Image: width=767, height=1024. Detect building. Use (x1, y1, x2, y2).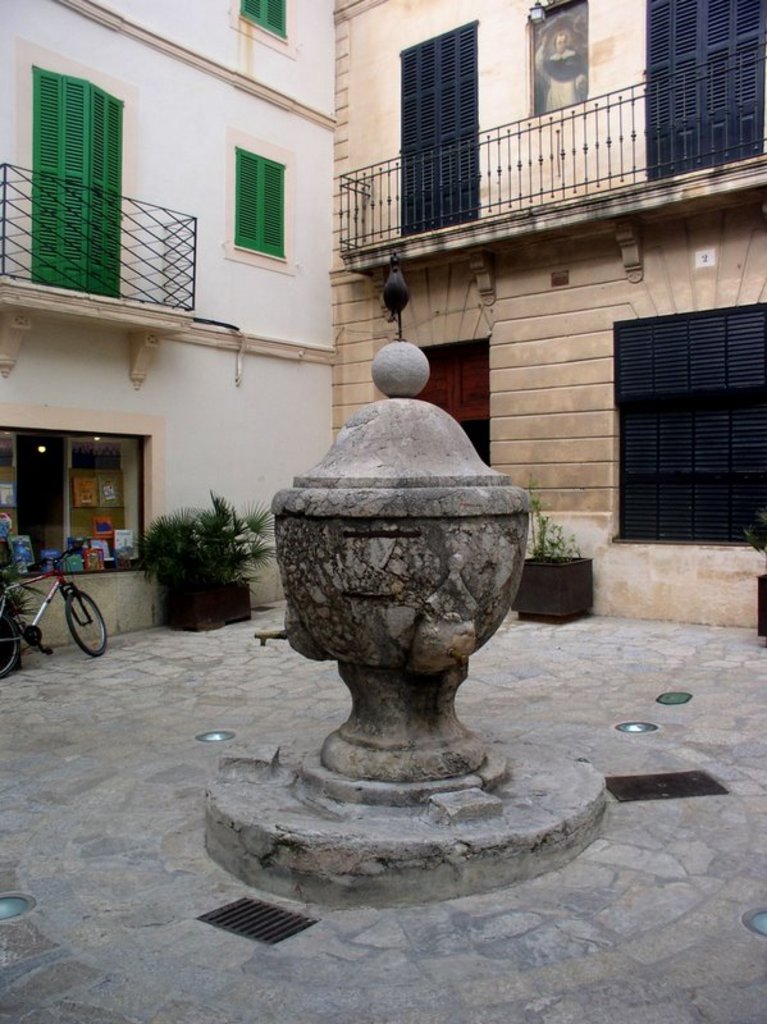
(0, 0, 334, 653).
